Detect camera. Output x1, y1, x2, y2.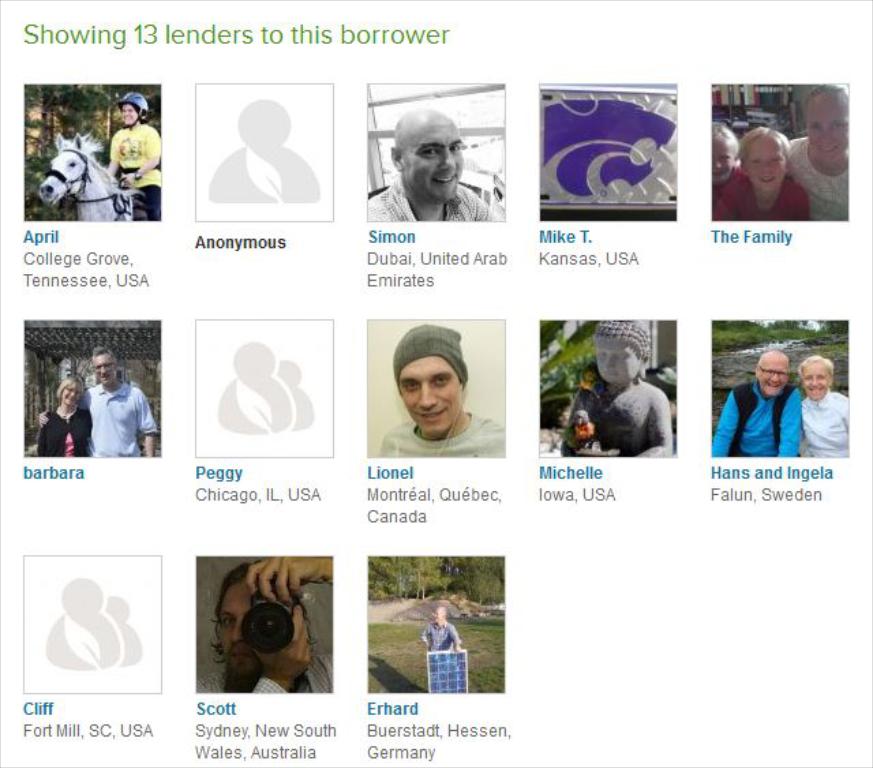
241, 592, 296, 649.
